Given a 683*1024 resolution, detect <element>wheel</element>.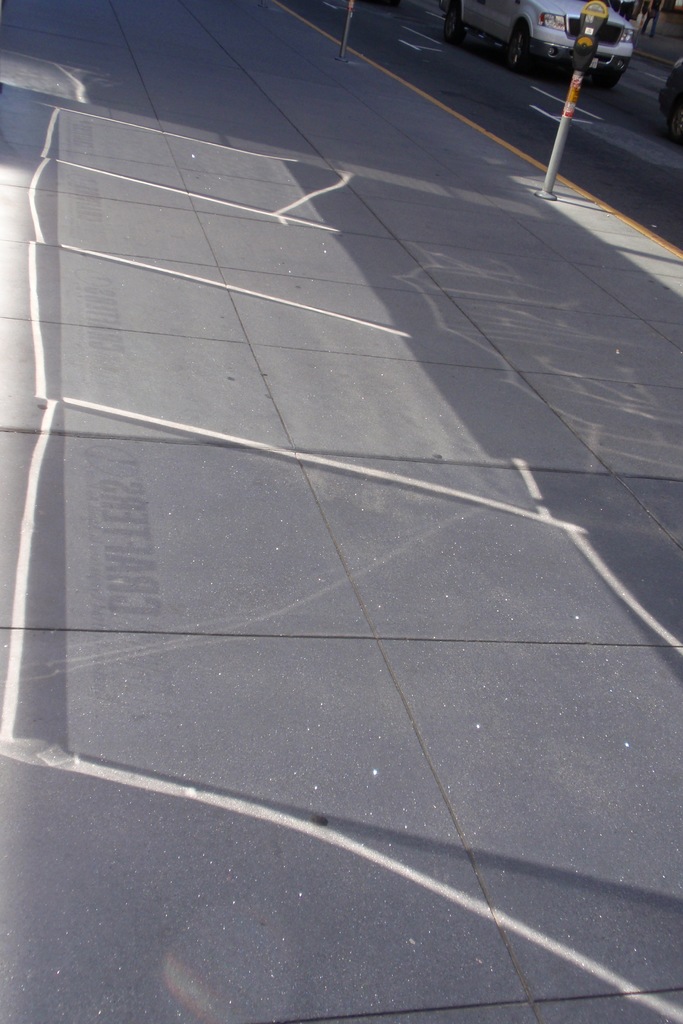
<region>666, 99, 682, 141</region>.
